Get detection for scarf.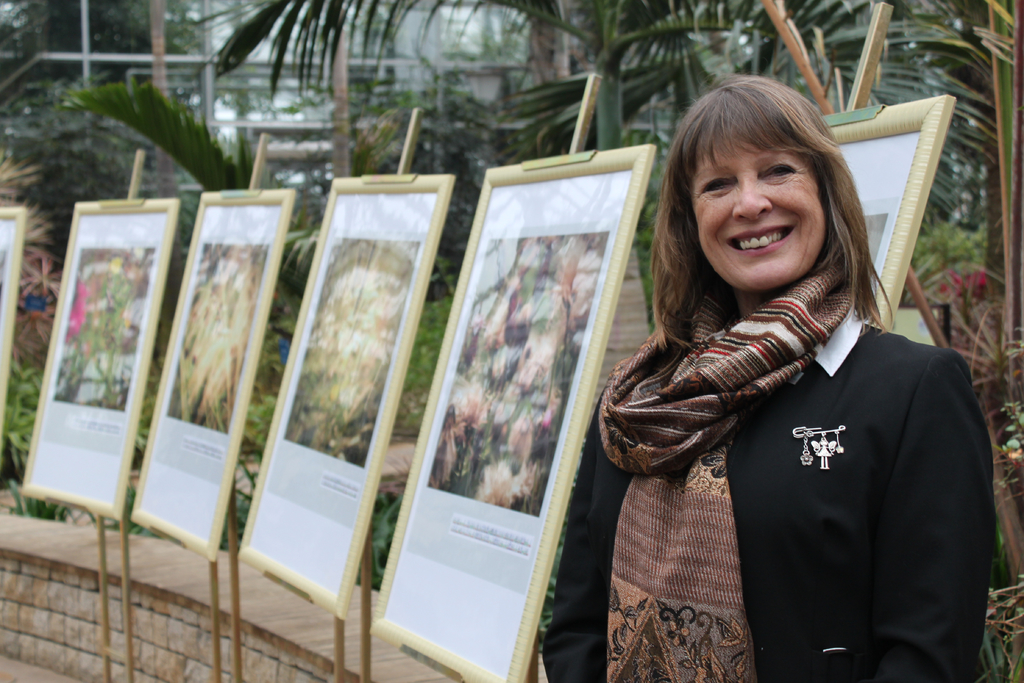
Detection: x1=598 y1=256 x2=855 y2=479.
